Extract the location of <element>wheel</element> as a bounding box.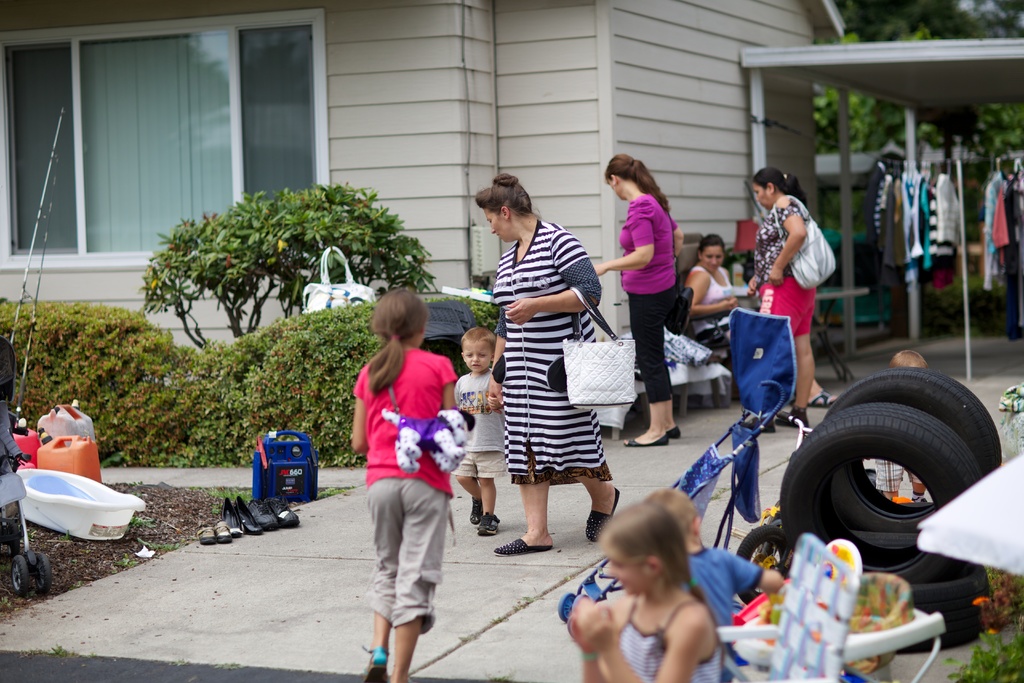
bbox(824, 368, 1001, 534).
